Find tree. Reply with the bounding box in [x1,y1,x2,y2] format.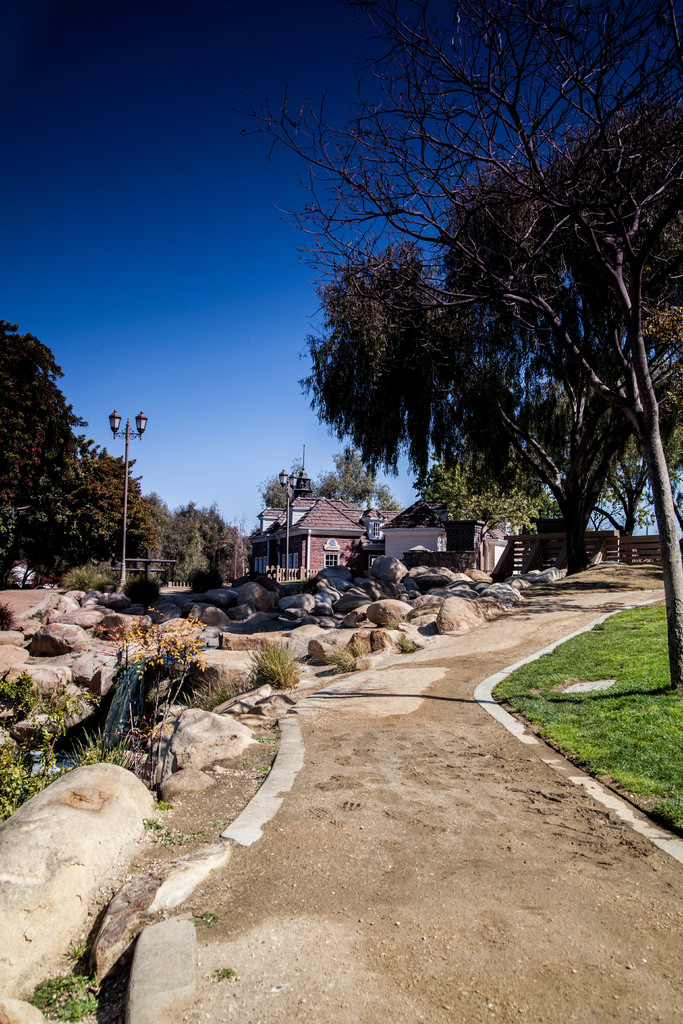
[0,323,95,568].
